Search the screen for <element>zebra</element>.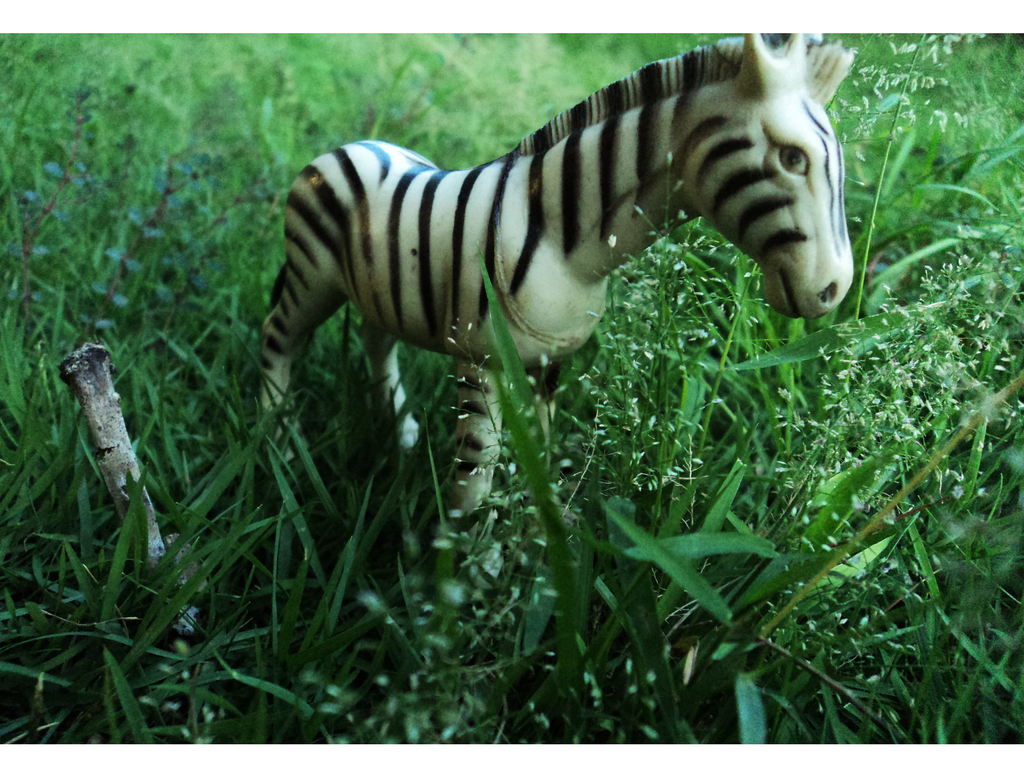
Found at box=[257, 22, 861, 527].
